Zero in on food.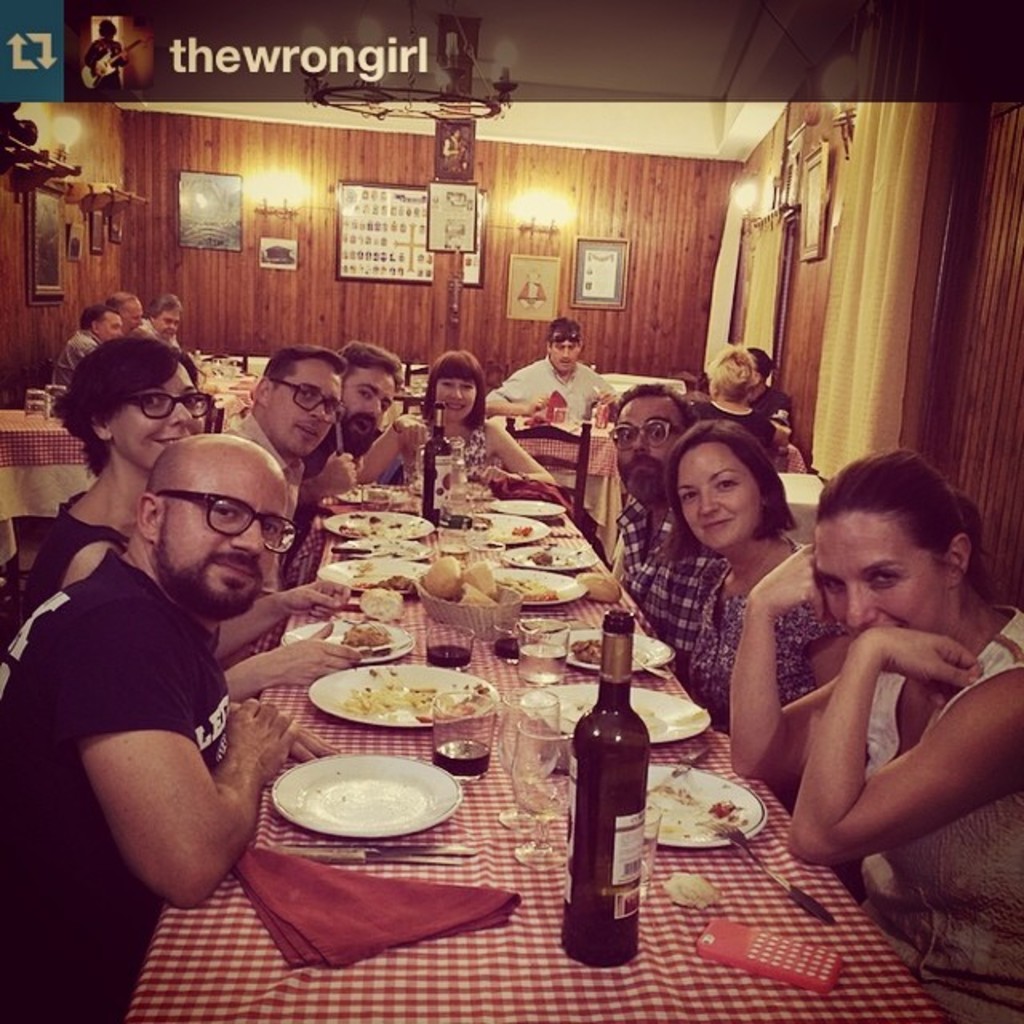
Zeroed in: 376,574,422,603.
